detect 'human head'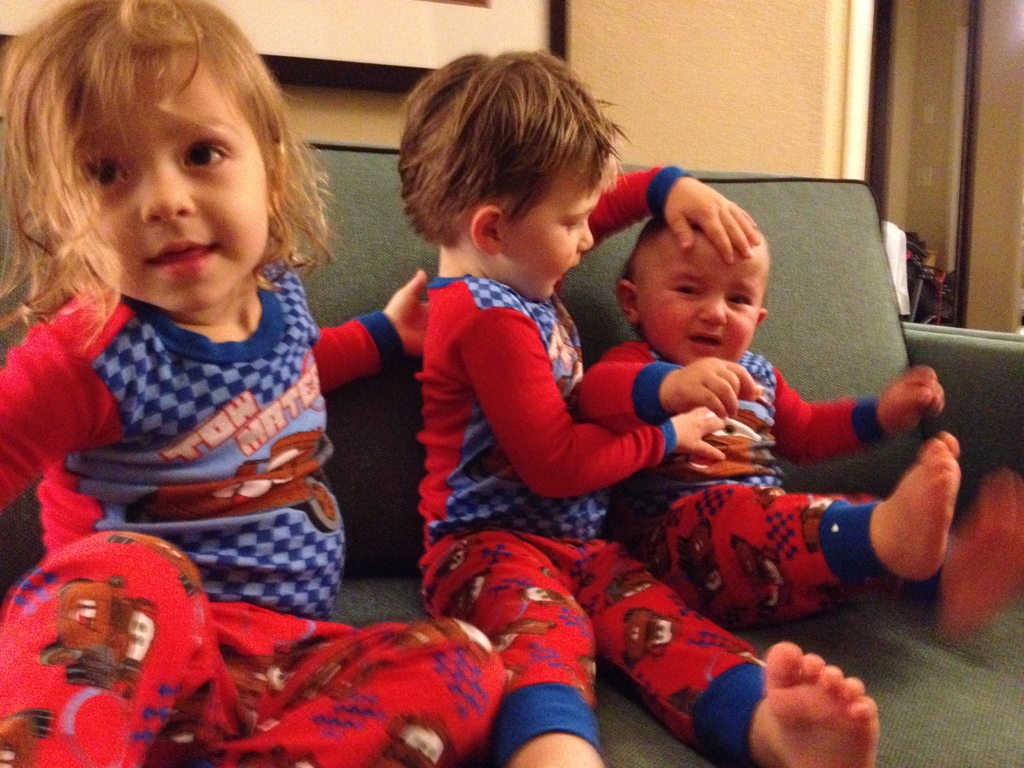
390, 45, 634, 299
